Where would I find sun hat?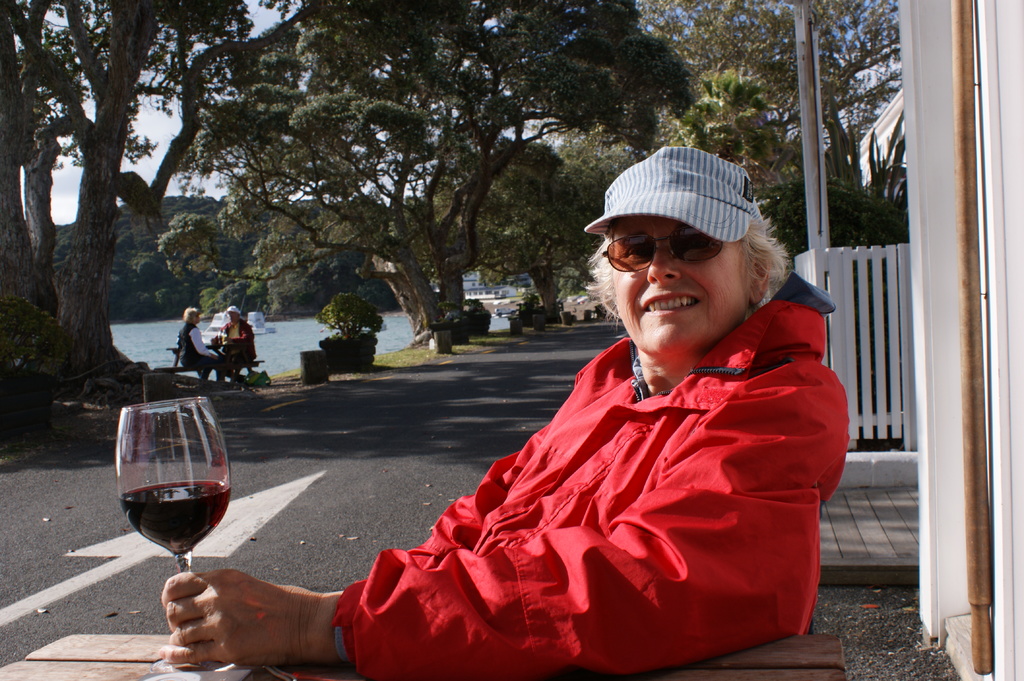
At 223:303:240:319.
